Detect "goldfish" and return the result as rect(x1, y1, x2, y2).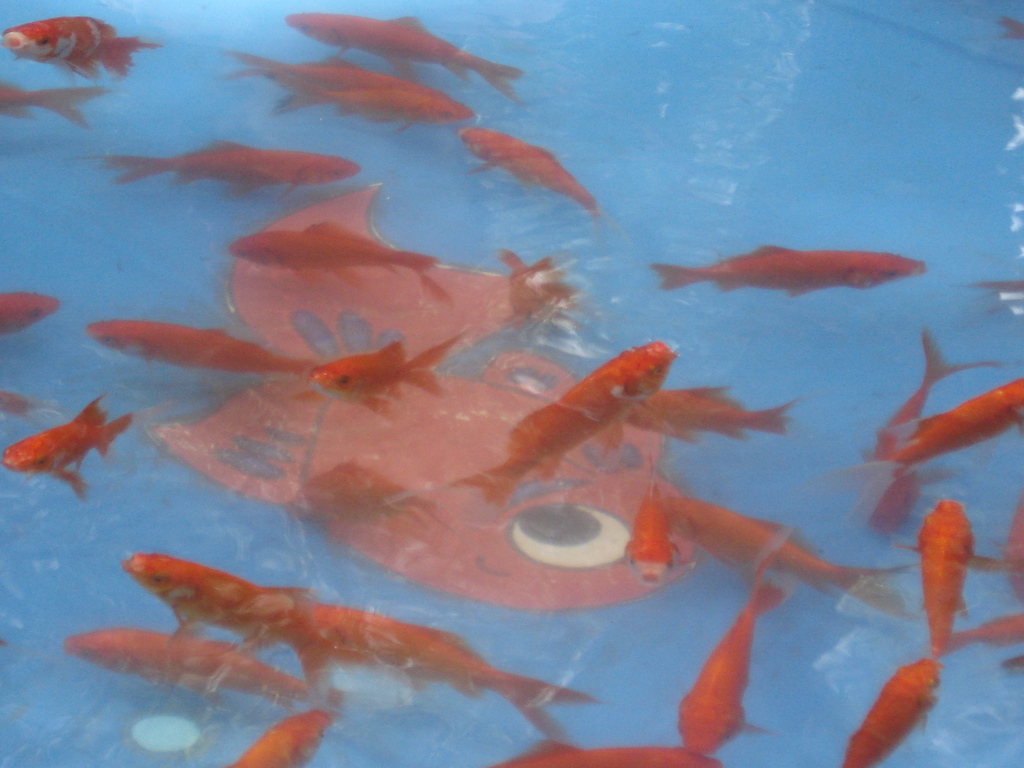
rect(221, 48, 472, 130).
